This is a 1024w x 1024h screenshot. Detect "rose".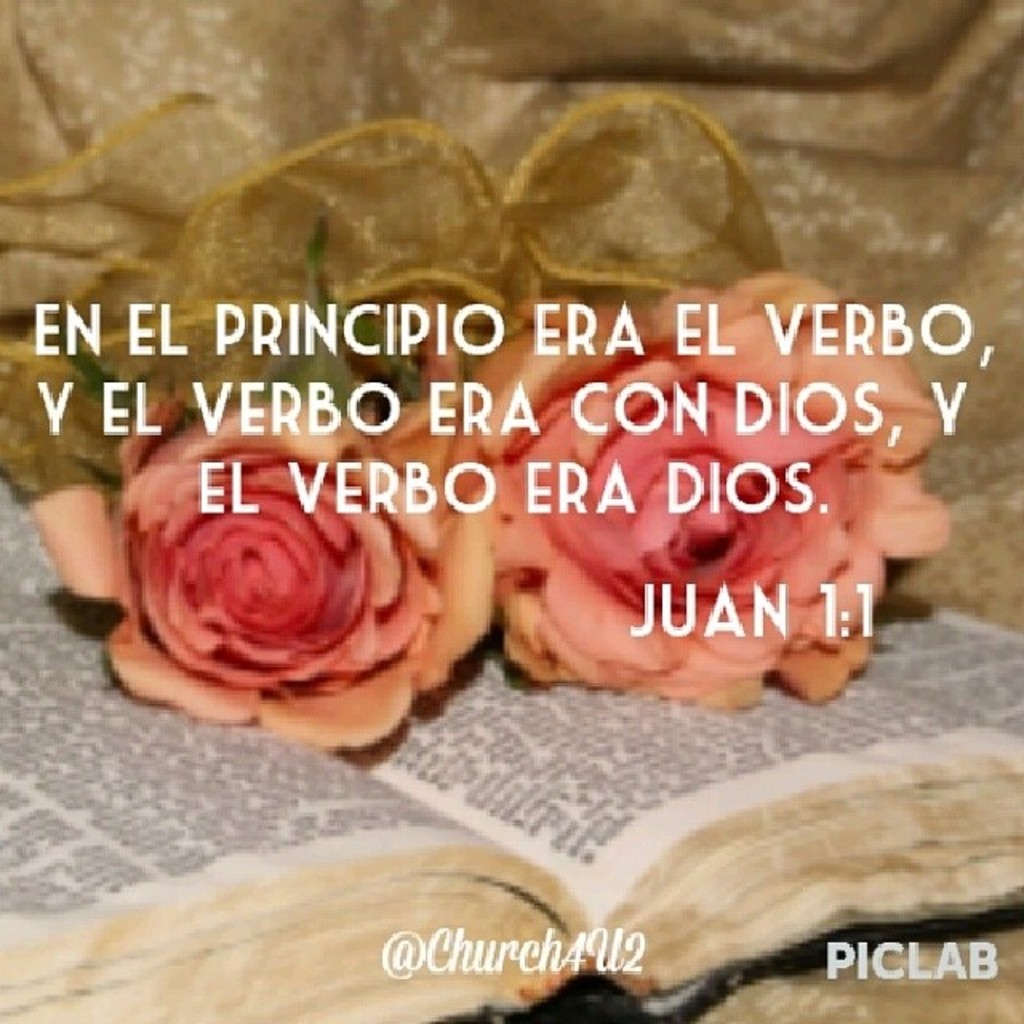
pyautogui.locateOnScreen(27, 384, 498, 754).
